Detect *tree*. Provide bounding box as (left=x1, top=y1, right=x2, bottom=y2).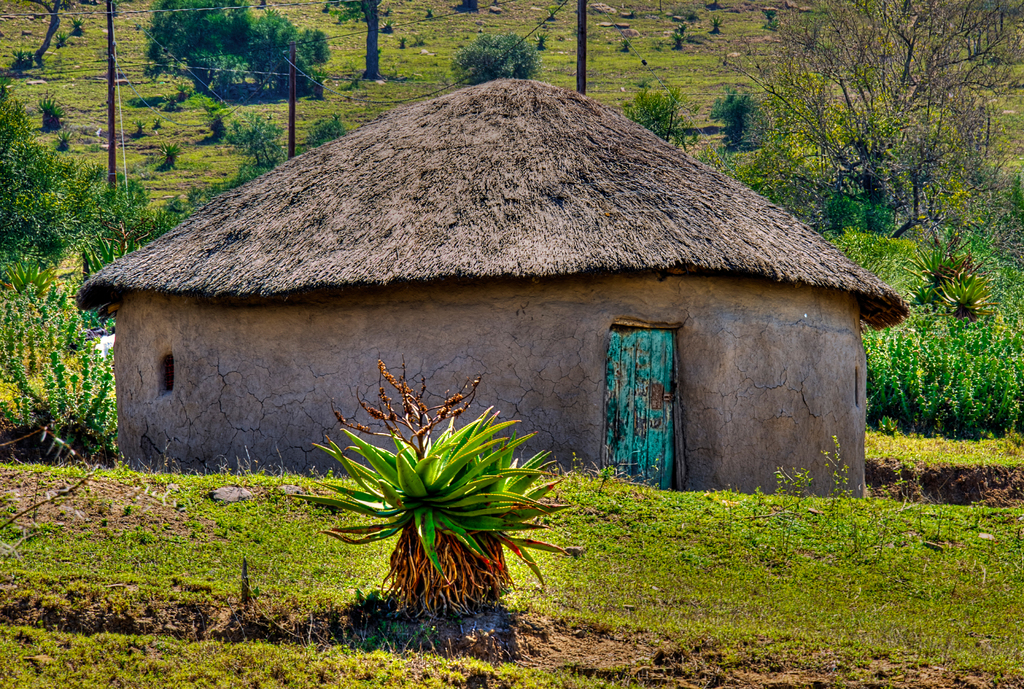
(left=355, top=0, right=375, bottom=81).
